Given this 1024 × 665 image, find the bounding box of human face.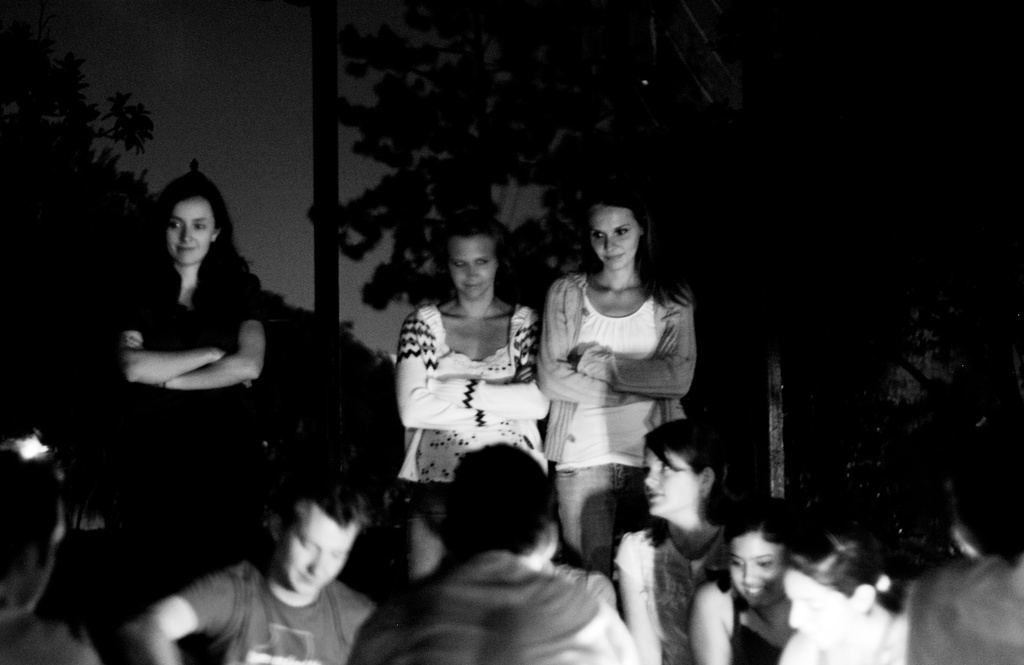
left=275, top=511, right=356, bottom=593.
